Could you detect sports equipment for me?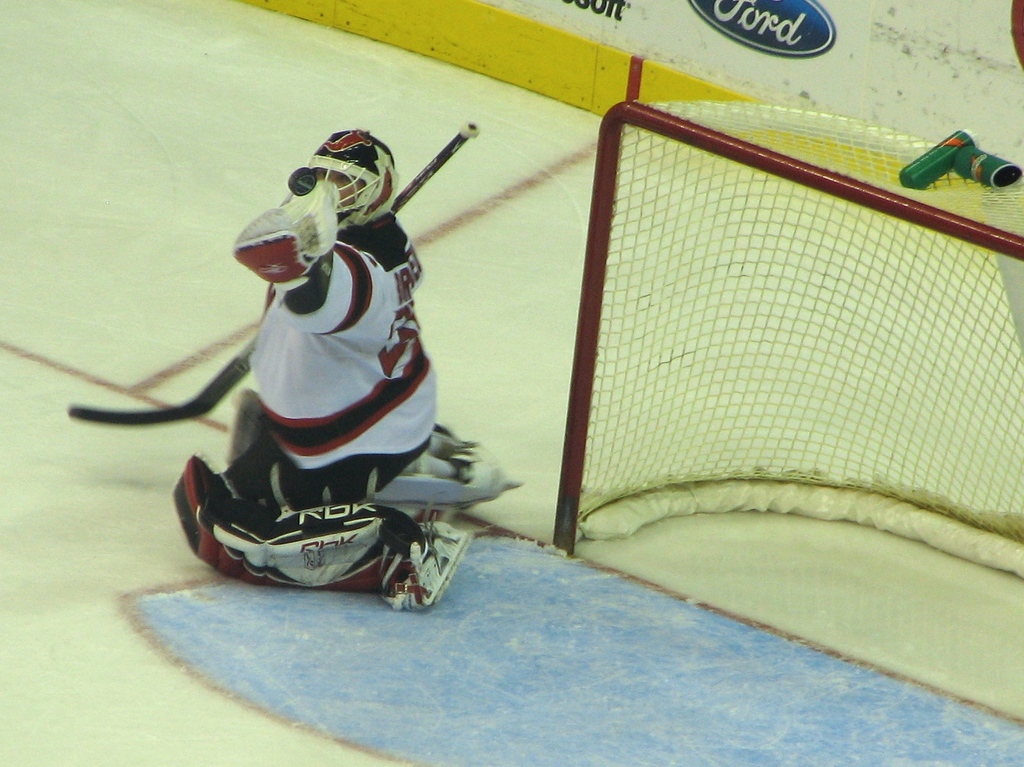
Detection result: region(232, 177, 340, 287).
